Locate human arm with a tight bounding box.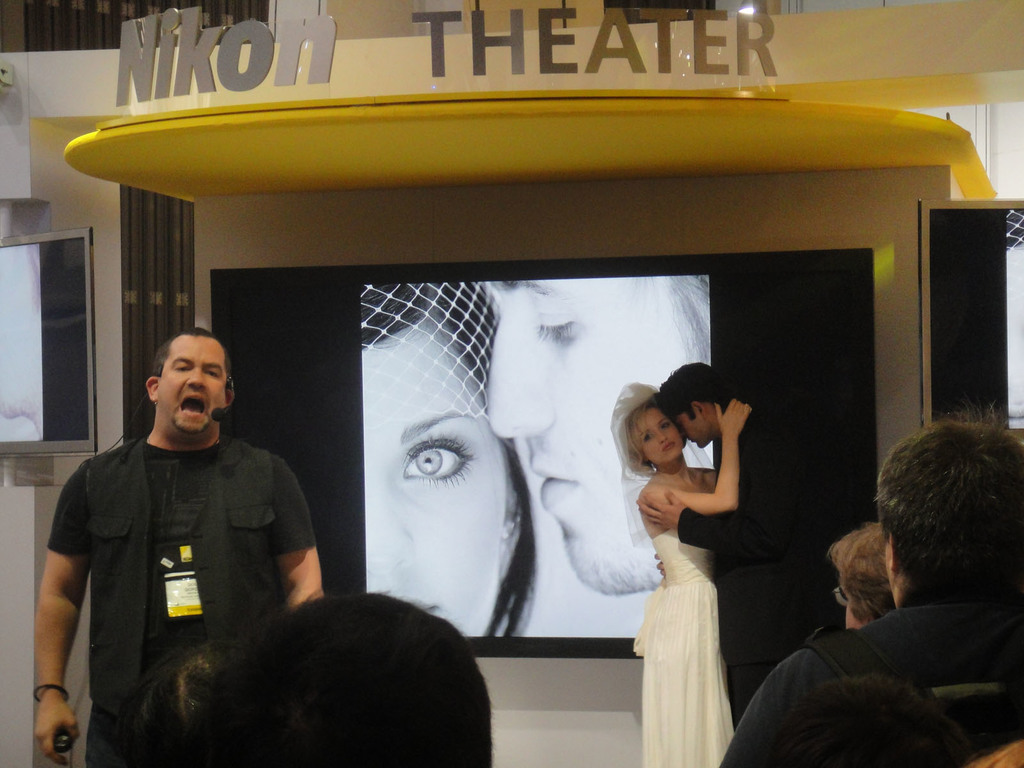
{"x1": 26, "y1": 468, "x2": 100, "y2": 755}.
